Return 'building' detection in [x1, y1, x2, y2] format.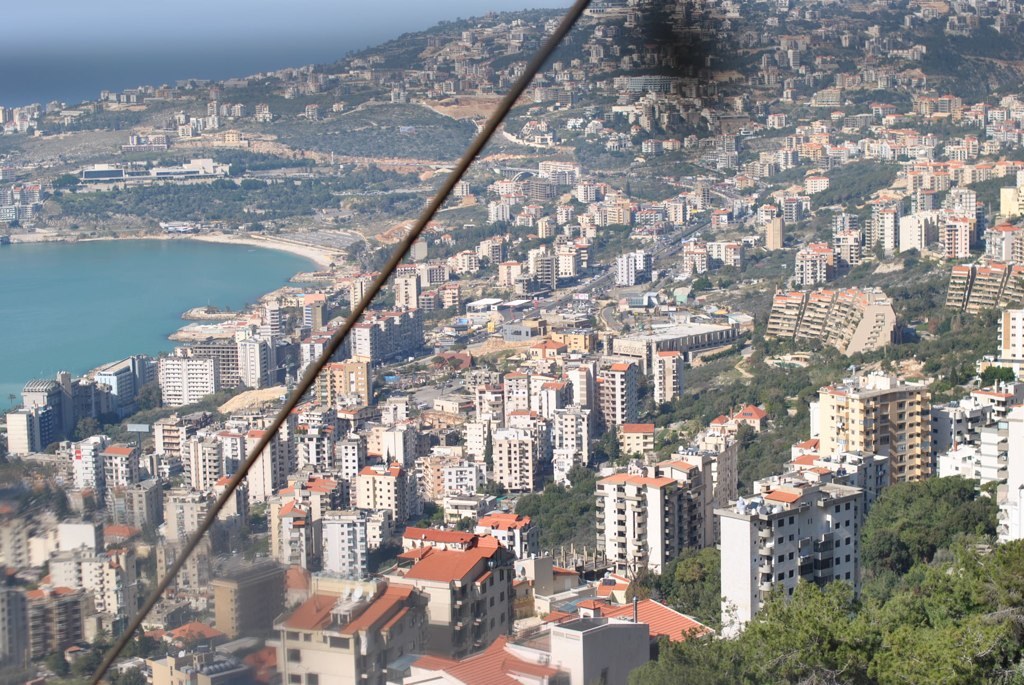
[157, 353, 219, 410].
